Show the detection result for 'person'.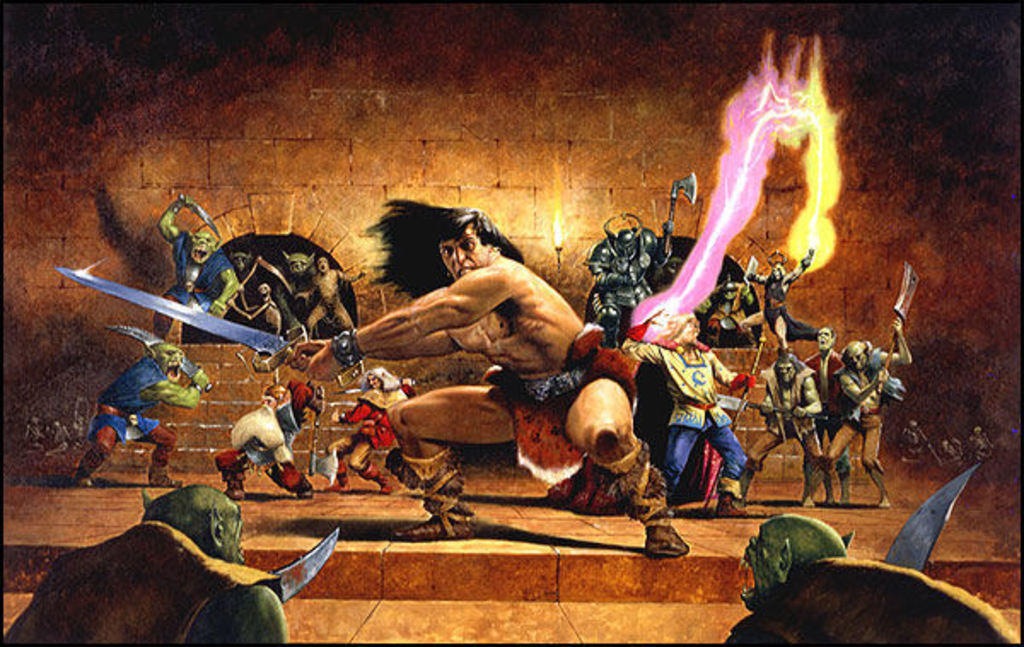
283:198:689:558.
